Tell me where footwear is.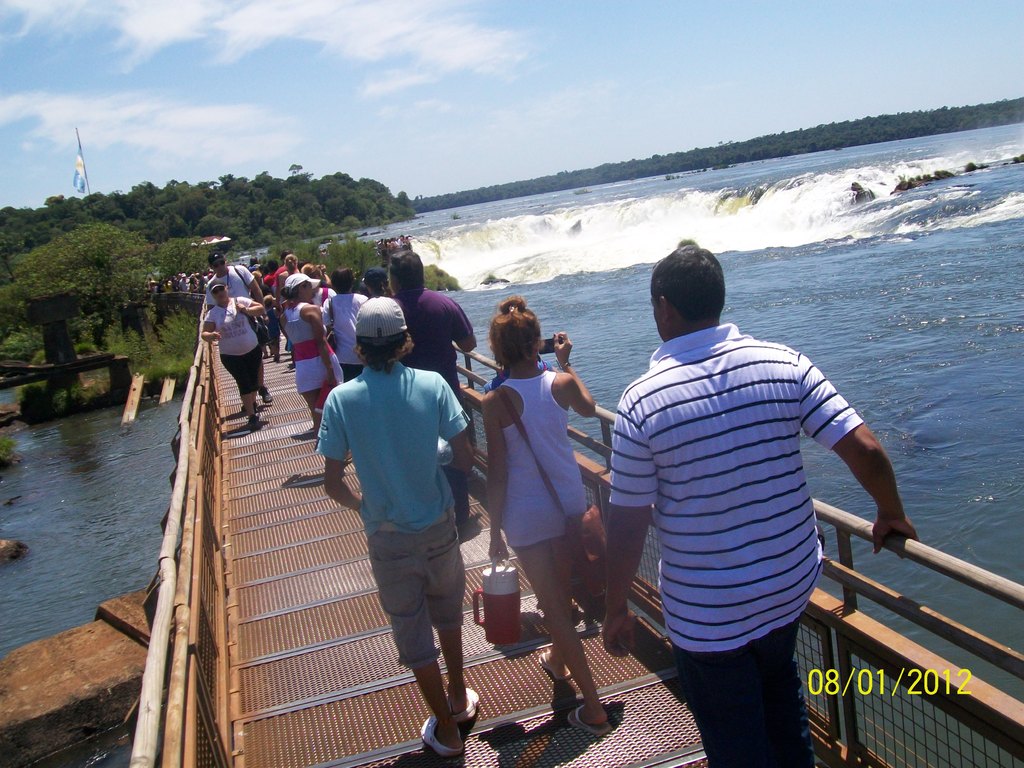
footwear is at (250, 412, 260, 431).
